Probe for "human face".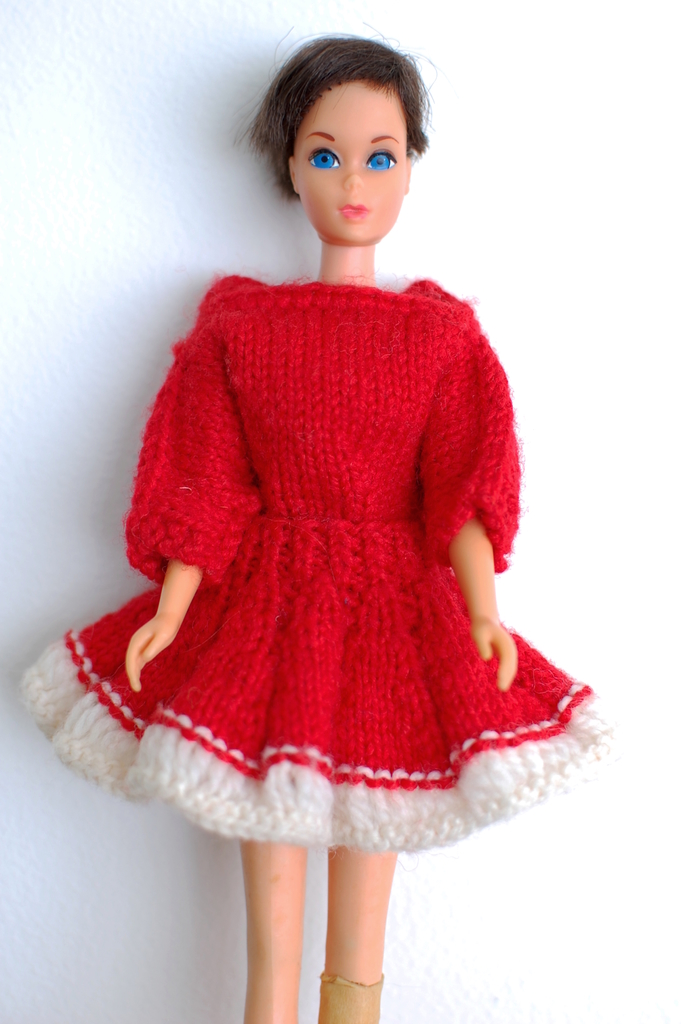
Probe result: [left=296, top=84, right=406, bottom=244].
